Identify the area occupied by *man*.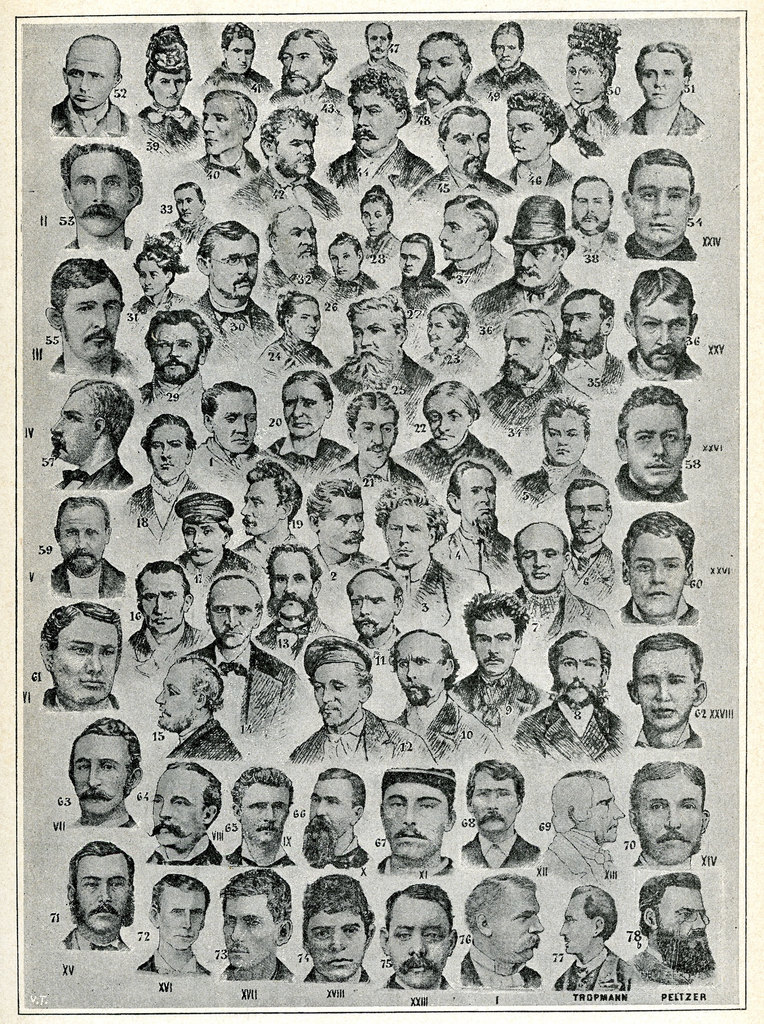
Area: 343:567:406:657.
